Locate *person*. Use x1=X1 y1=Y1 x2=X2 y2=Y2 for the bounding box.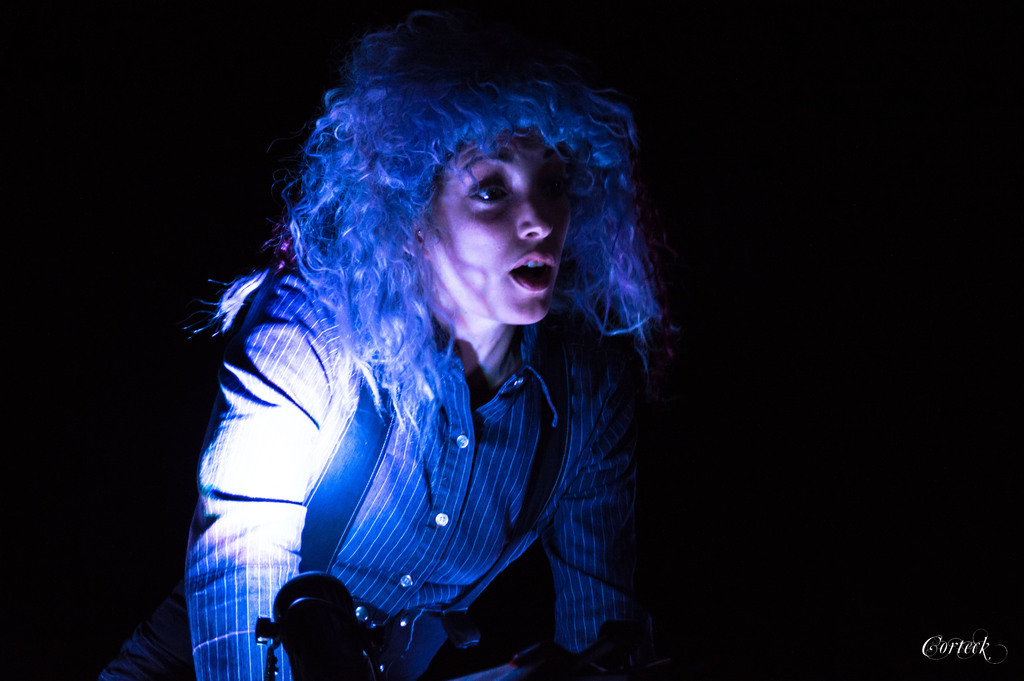
x1=92 y1=5 x2=685 y2=680.
